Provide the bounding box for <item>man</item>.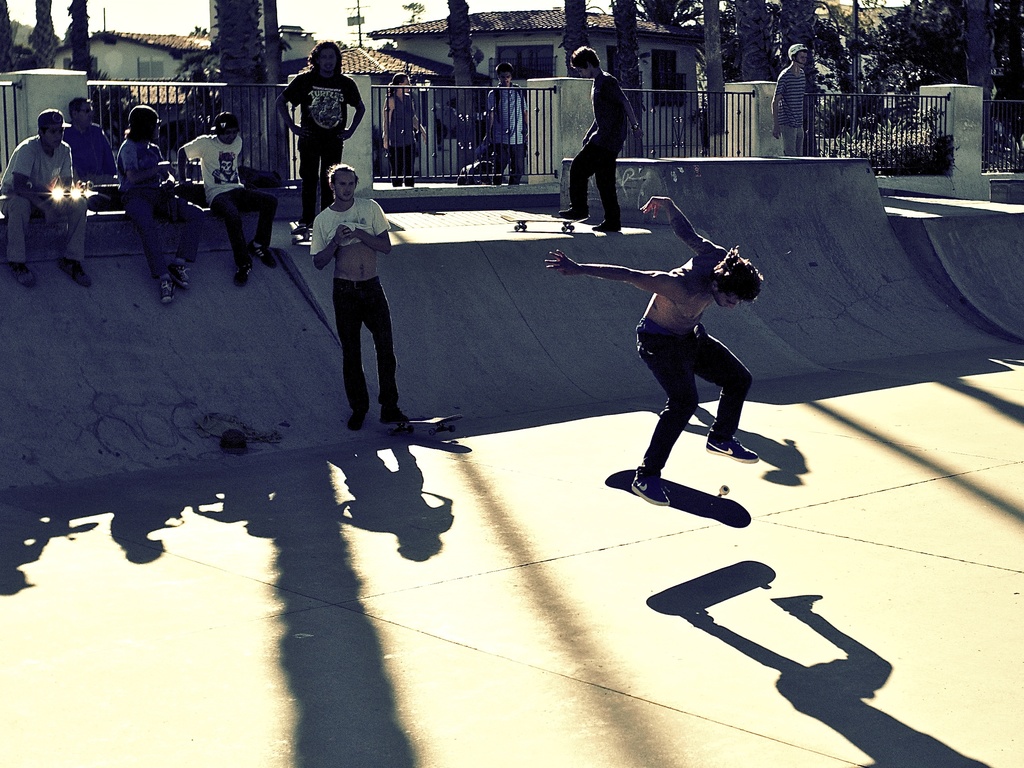
[left=540, top=195, right=770, bottom=512].
